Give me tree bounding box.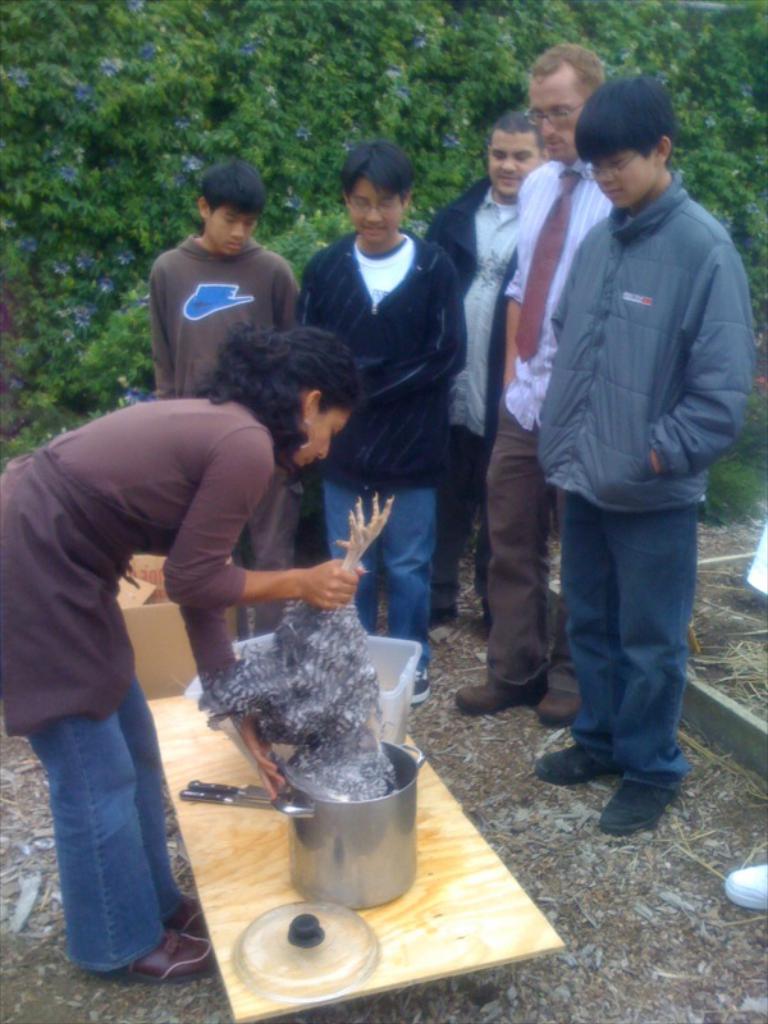
box(0, 0, 767, 475).
